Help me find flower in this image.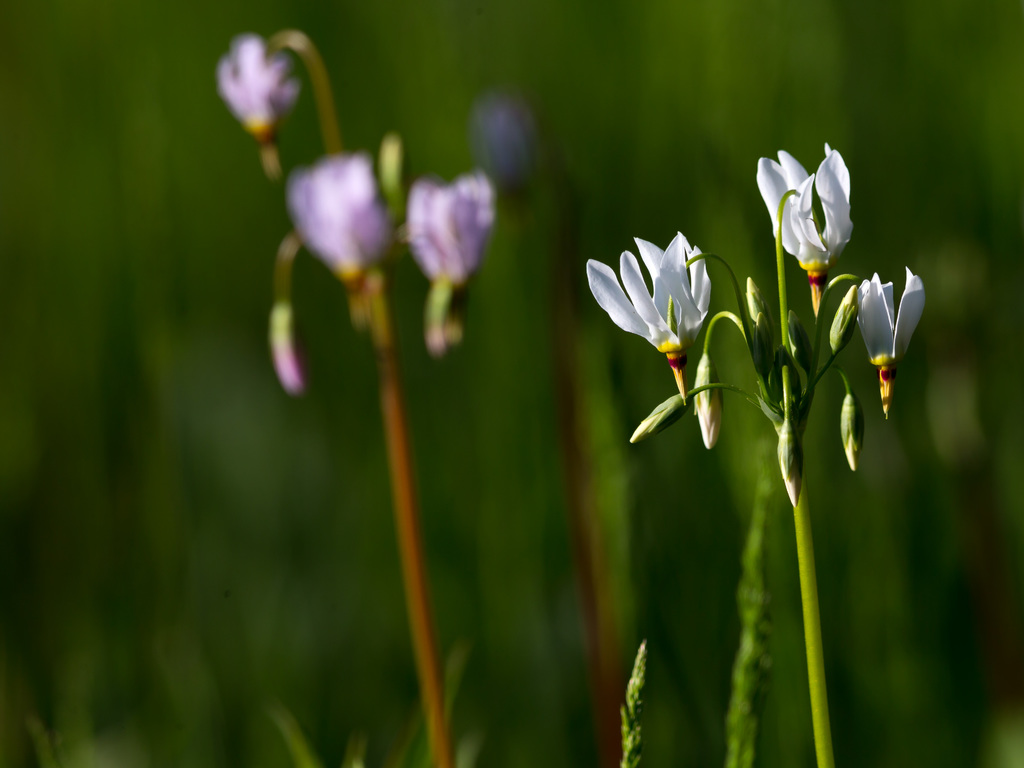
Found it: rect(858, 269, 922, 420).
